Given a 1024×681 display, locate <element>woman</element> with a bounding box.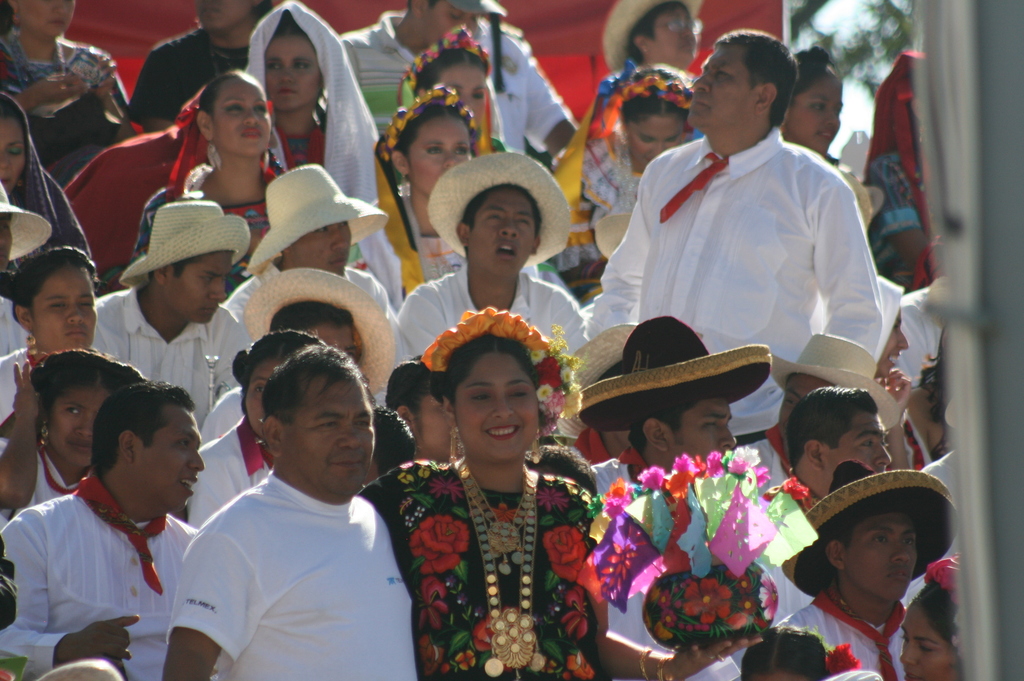
Located: 381/282/625/661.
